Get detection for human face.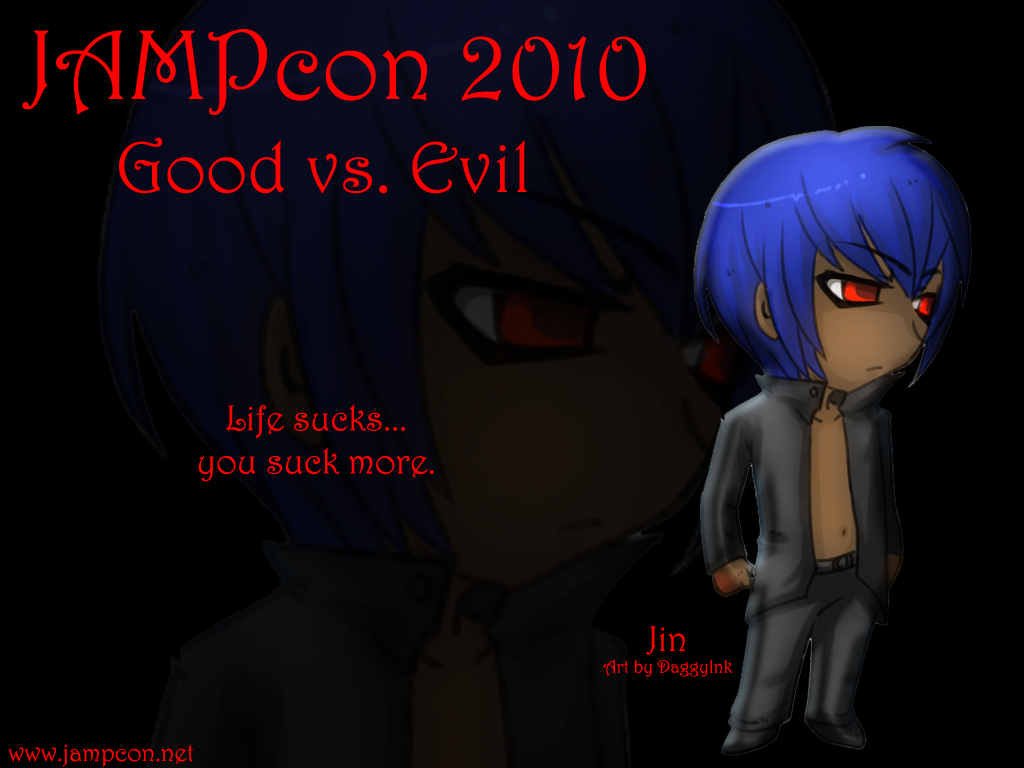
Detection: 810 221 940 383.
